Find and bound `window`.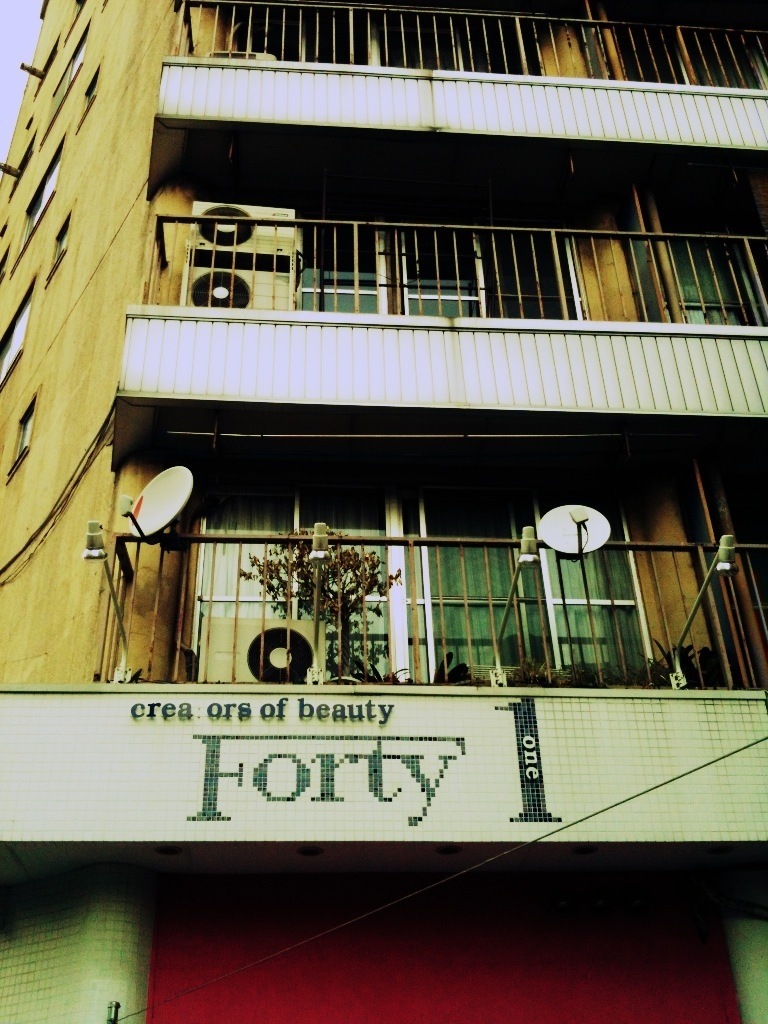
Bound: 9,384,43,483.
